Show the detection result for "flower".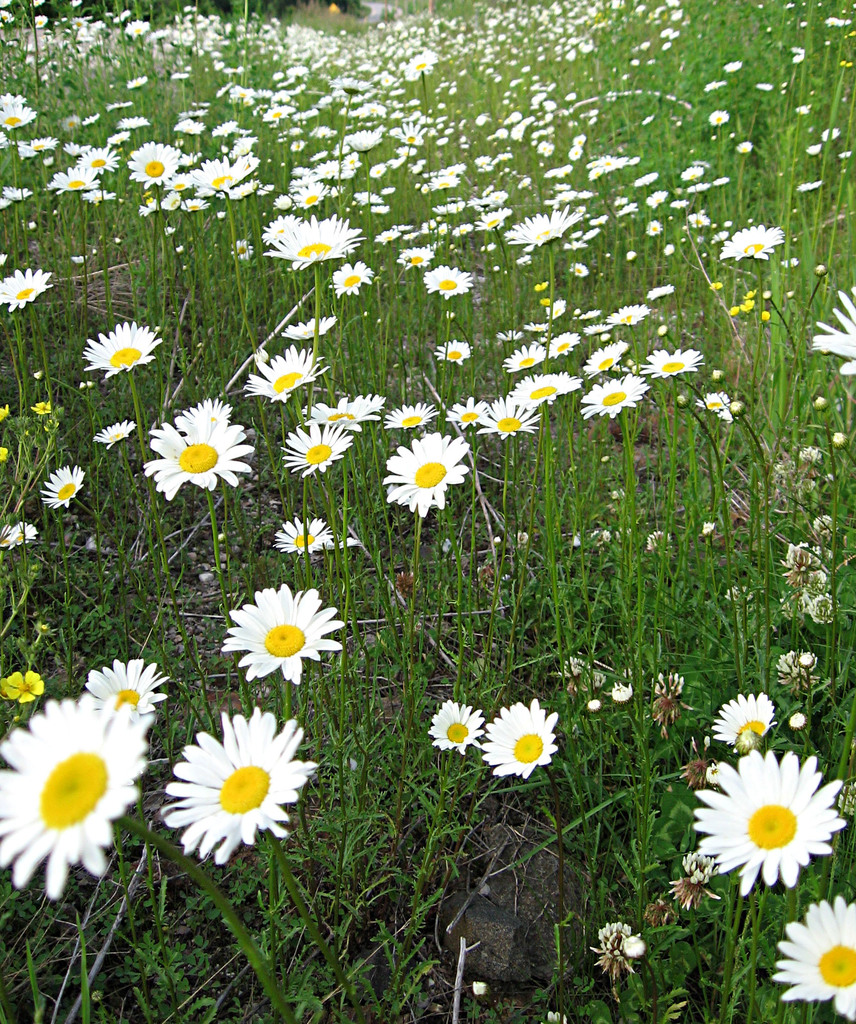
Rect(3, 664, 42, 706).
